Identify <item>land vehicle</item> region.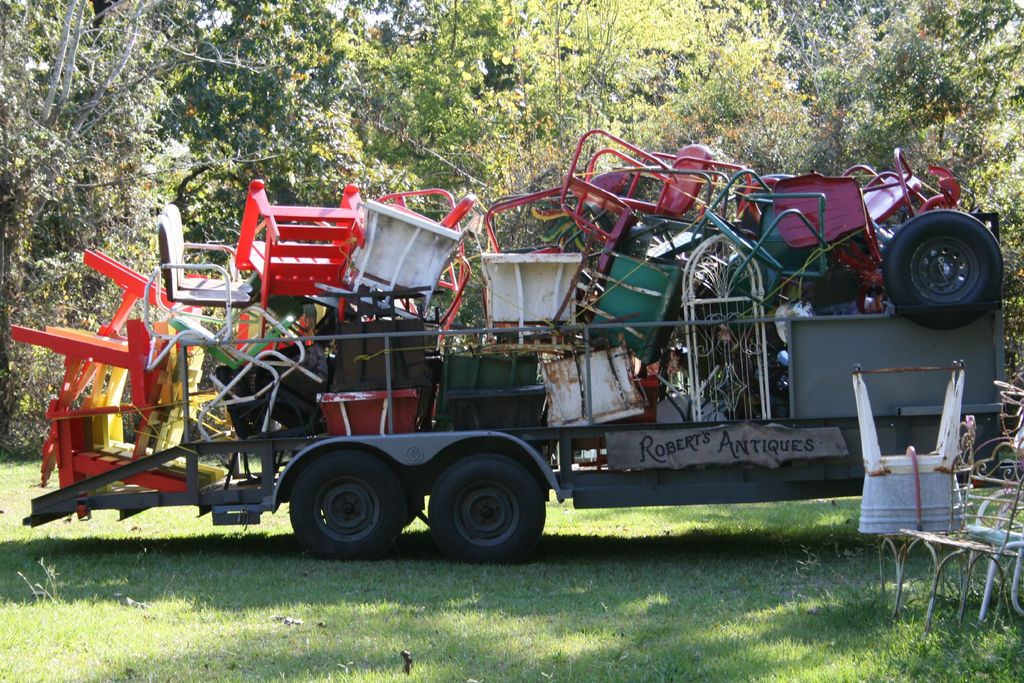
Region: (left=58, top=134, right=1023, bottom=570).
